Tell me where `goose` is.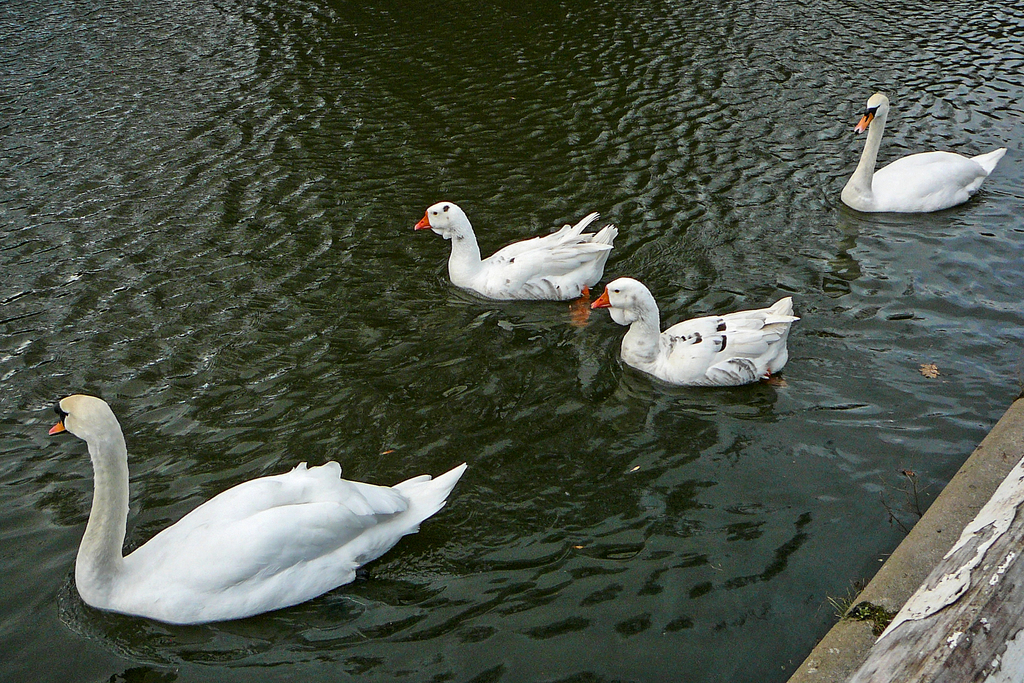
`goose` is at BBox(419, 192, 634, 308).
